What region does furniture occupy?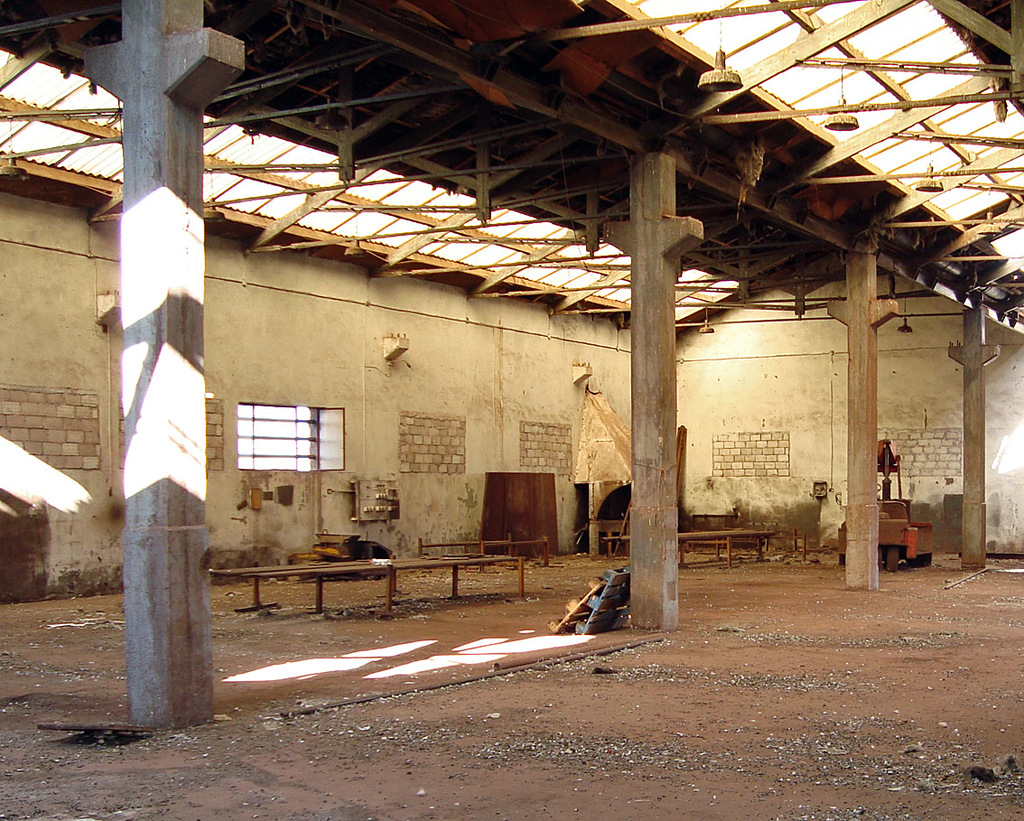
l=246, t=556, r=471, b=609.
